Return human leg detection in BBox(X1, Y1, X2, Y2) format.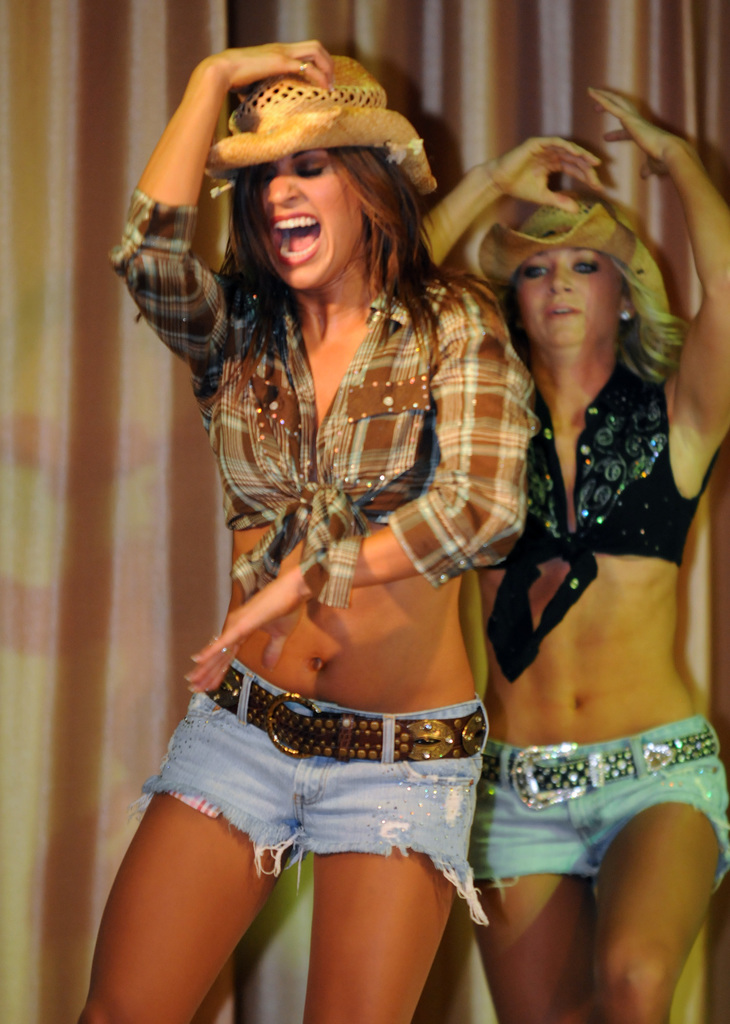
BBox(457, 778, 603, 1023).
